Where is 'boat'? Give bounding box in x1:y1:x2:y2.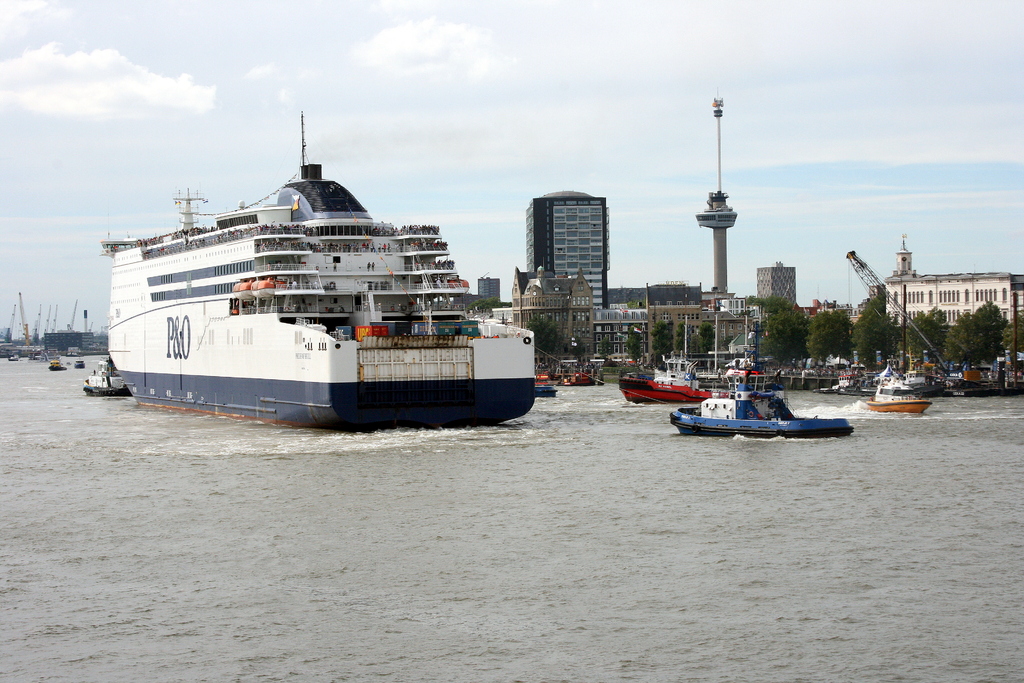
47:357:64:369.
